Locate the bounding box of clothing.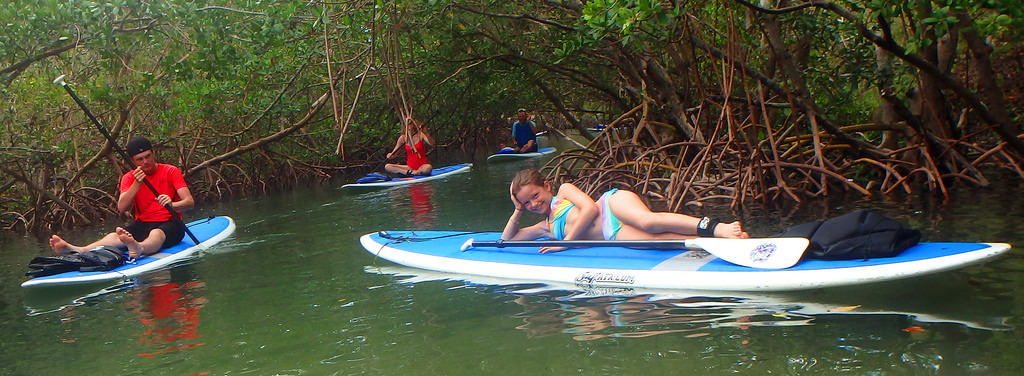
Bounding box: [114,155,198,252].
